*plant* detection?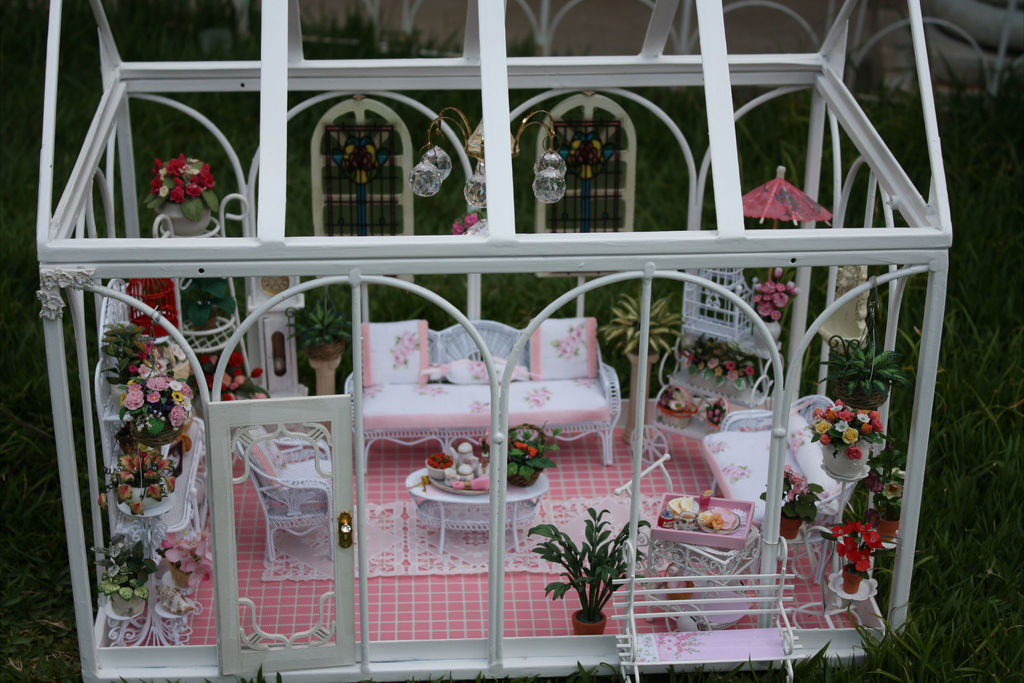
97/320/161/392
